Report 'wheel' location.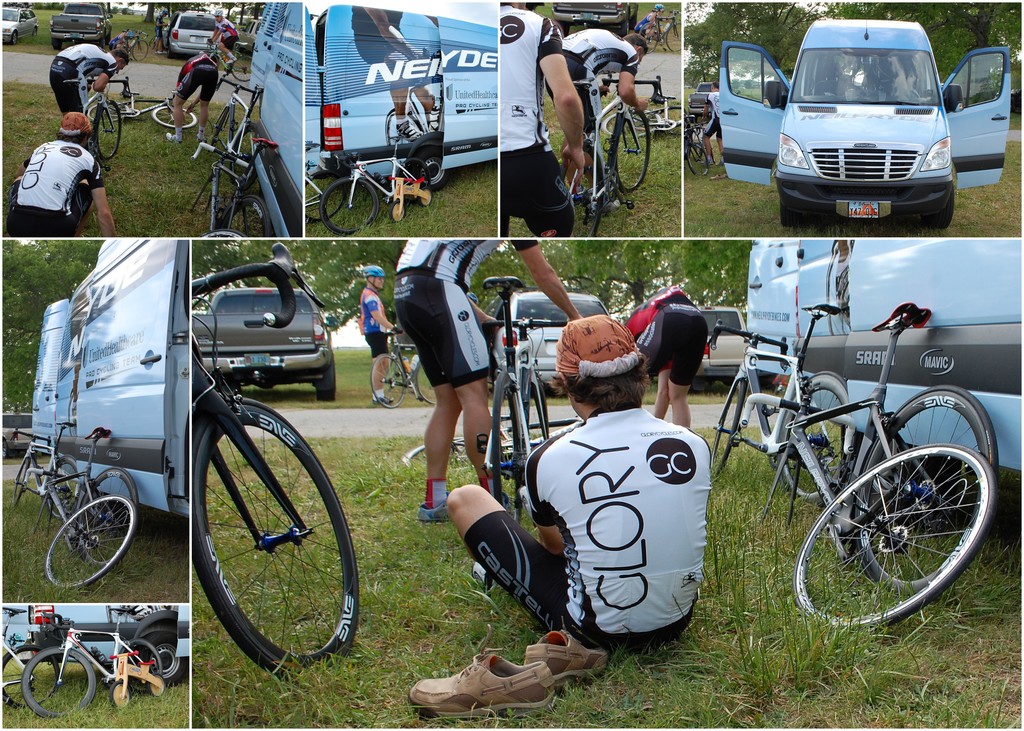
Report: x1=191 y1=399 x2=357 y2=682.
